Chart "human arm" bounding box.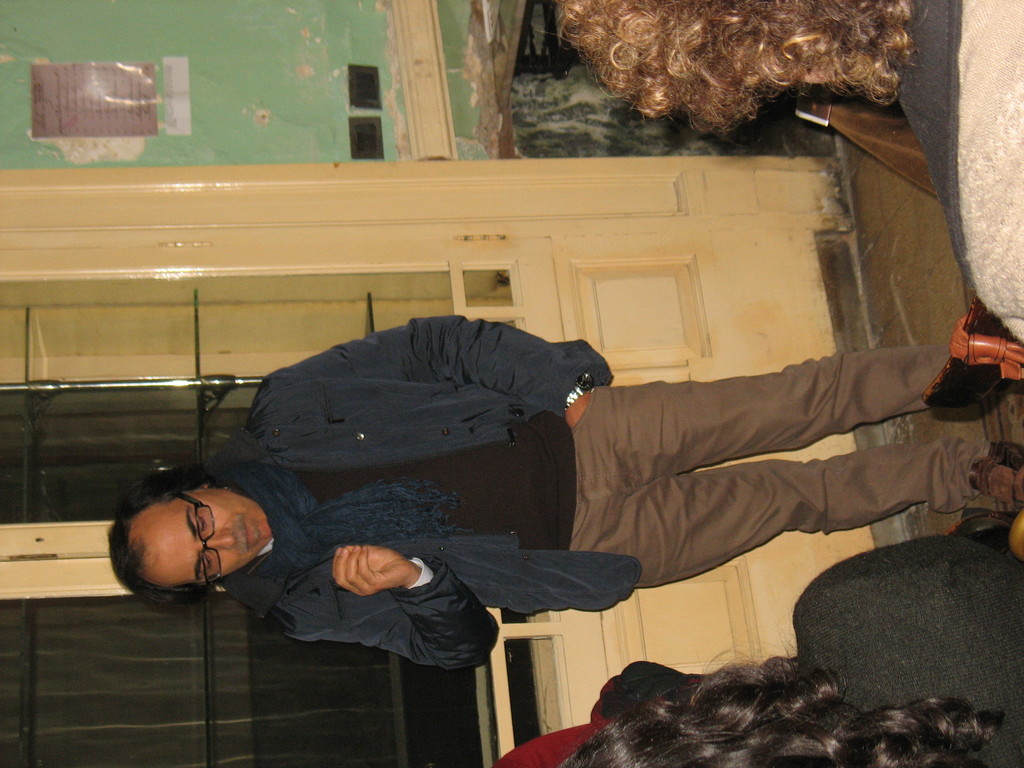
Charted: <bbox>281, 530, 473, 666</bbox>.
